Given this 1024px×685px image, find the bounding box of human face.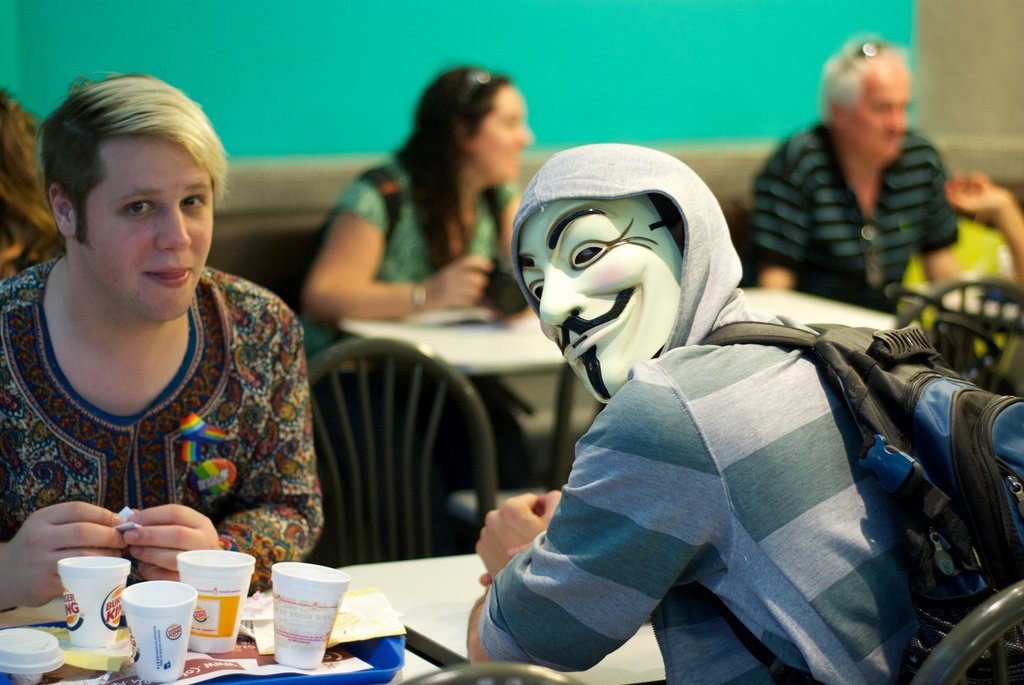
<region>848, 65, 906, 157</region>.
